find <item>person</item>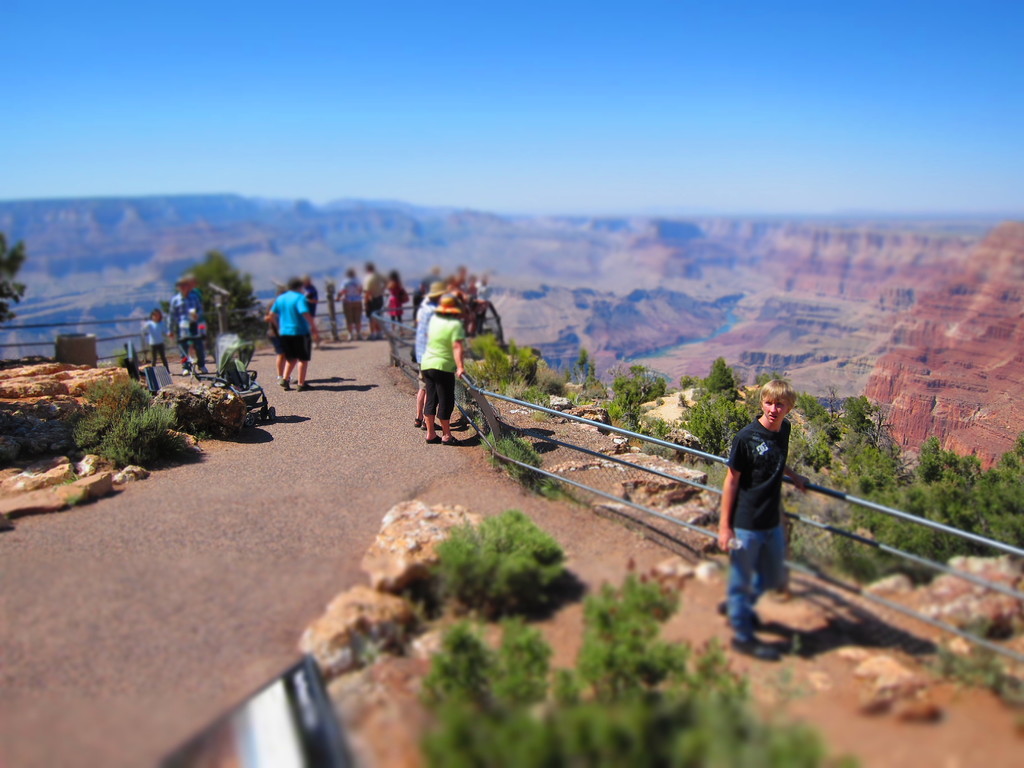
x1=129, y1=308, x2=162, y2=368
